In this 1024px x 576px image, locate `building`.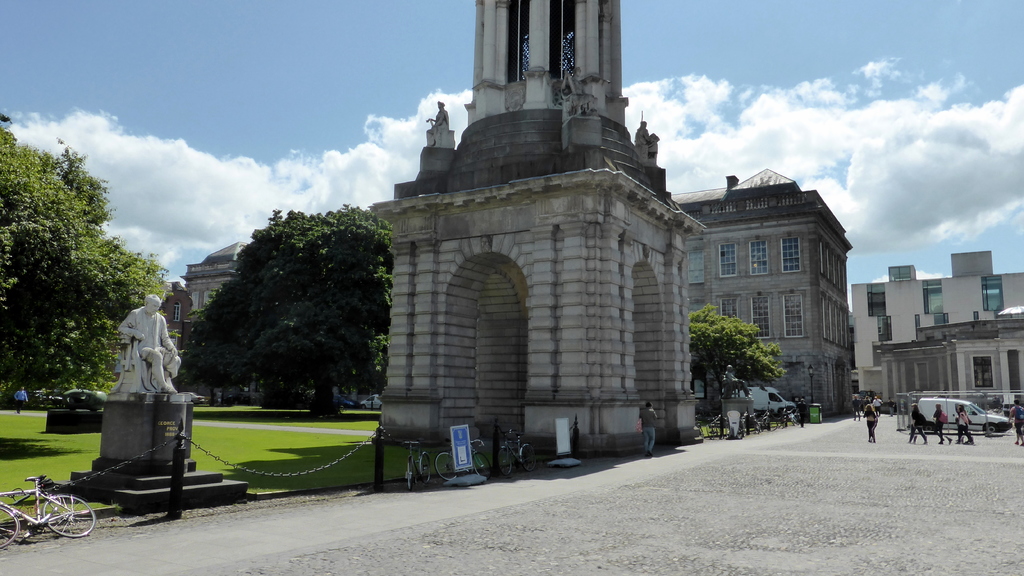
Bounding box: (x1=156, y1=279, x2=193, y2=352).
